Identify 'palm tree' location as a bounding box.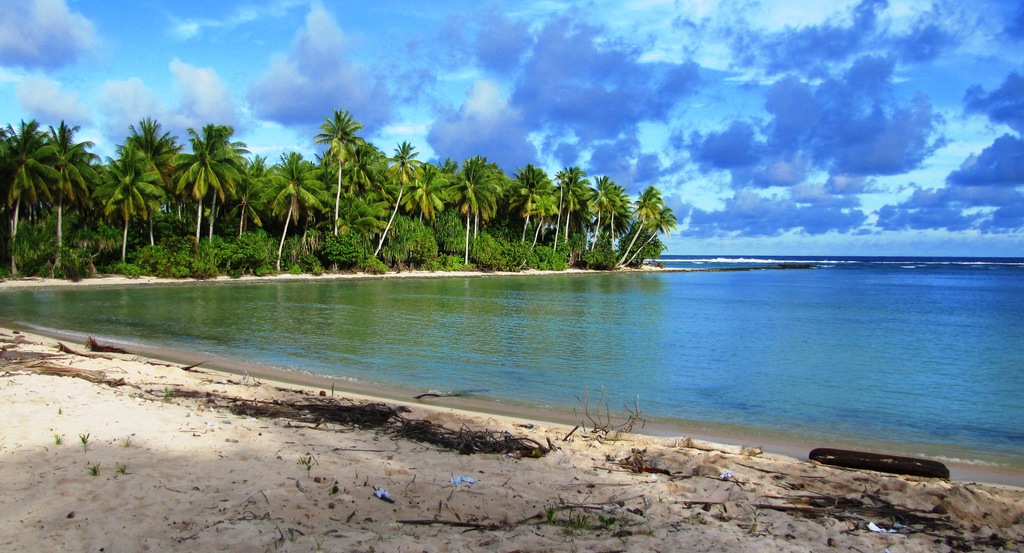
box(334, 120, 381, 246).
